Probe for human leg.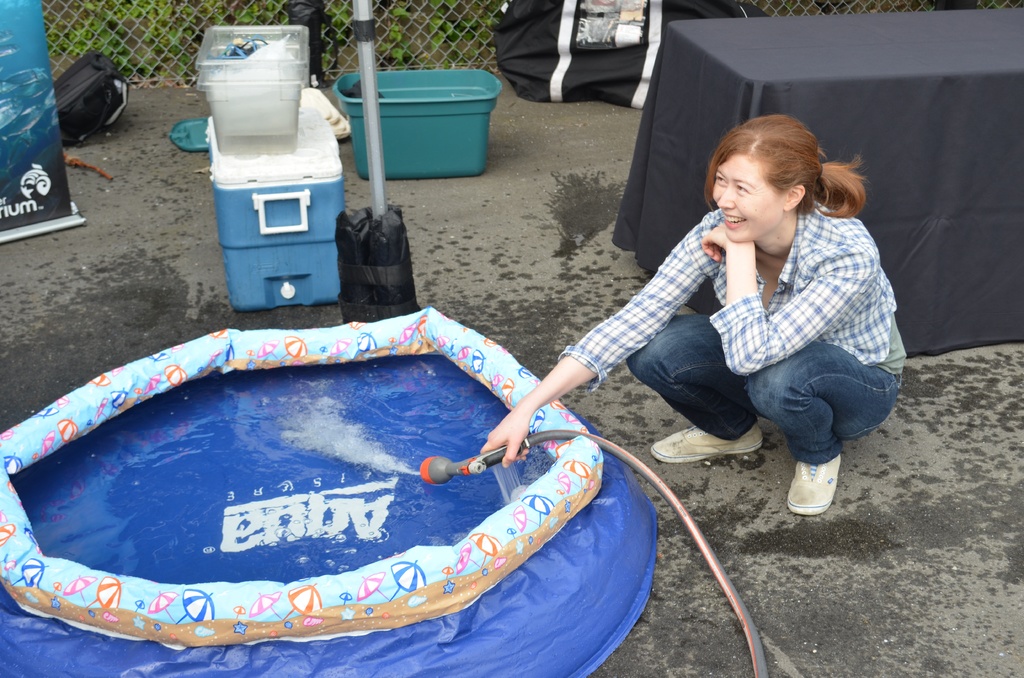
Probe result: x1=745 y1=343 x2=902 y2=518.
